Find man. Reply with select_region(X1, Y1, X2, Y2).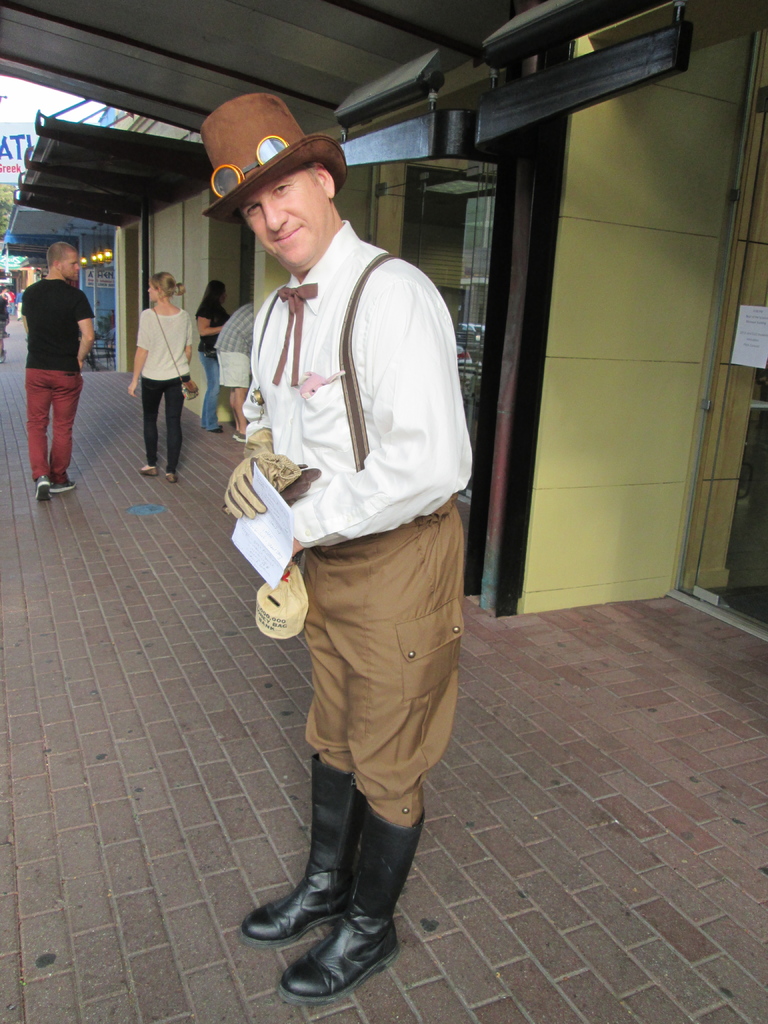
select_region(211, 107, 505, 1023).
